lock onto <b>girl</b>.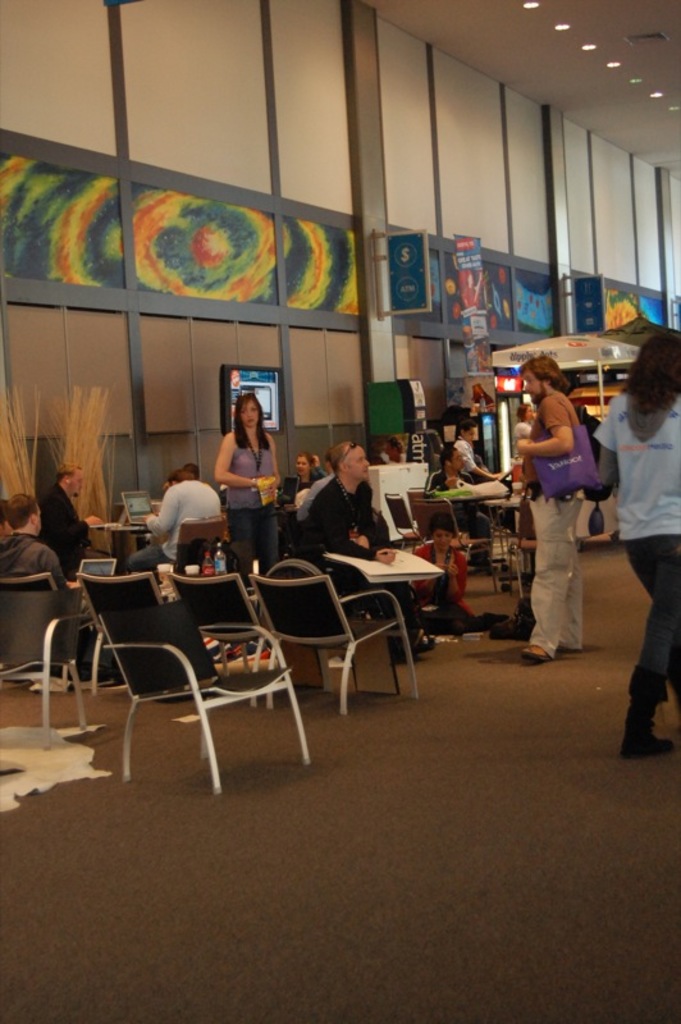
Locked: detection(276, 454, 321, 504).
